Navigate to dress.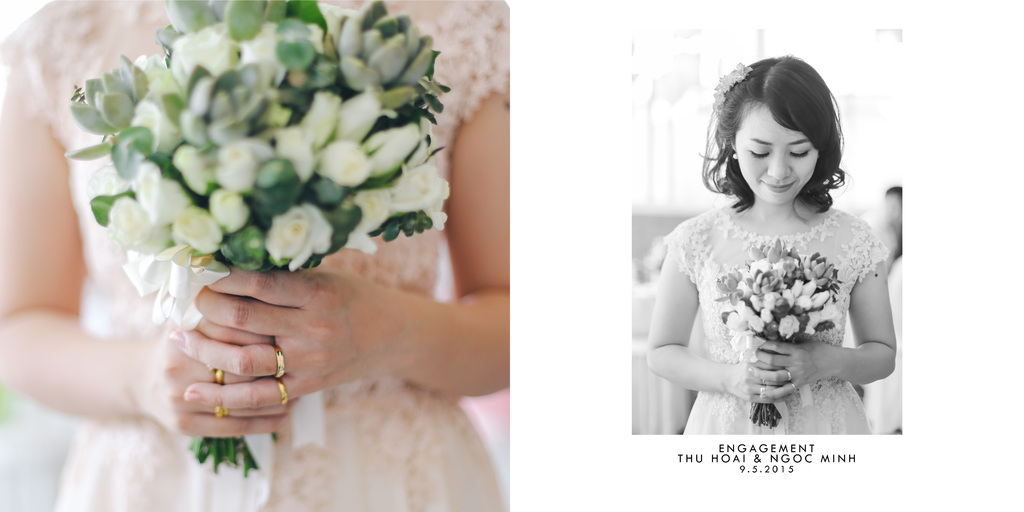
Navigation target: [665,211,888,442].
